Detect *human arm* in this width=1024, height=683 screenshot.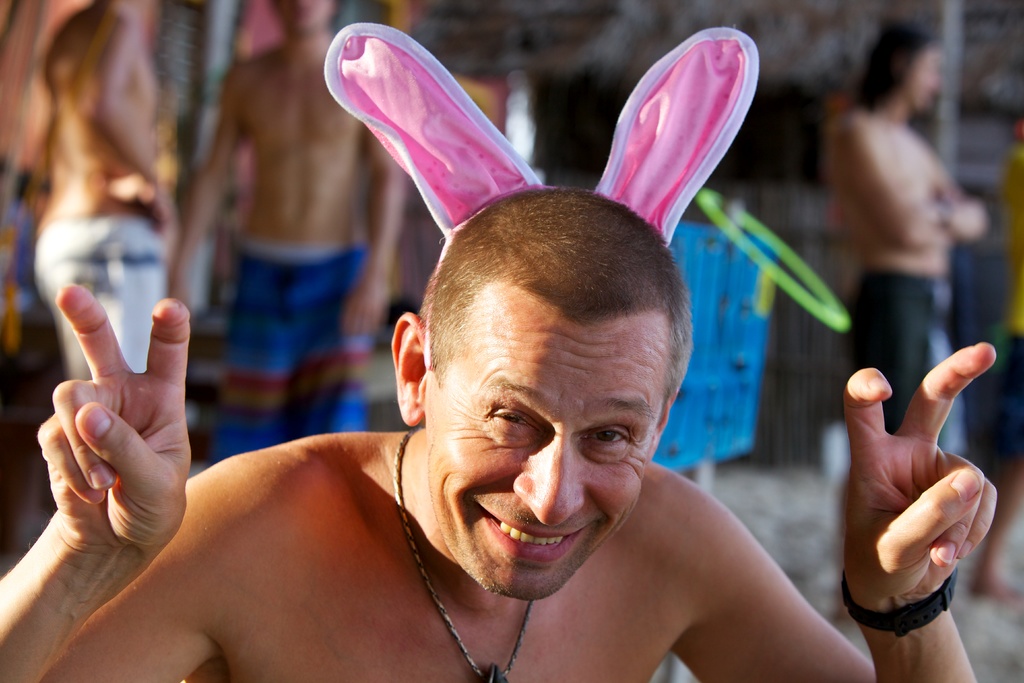
Detection: [x1=931, y1=170, x2=988, y2=236].
